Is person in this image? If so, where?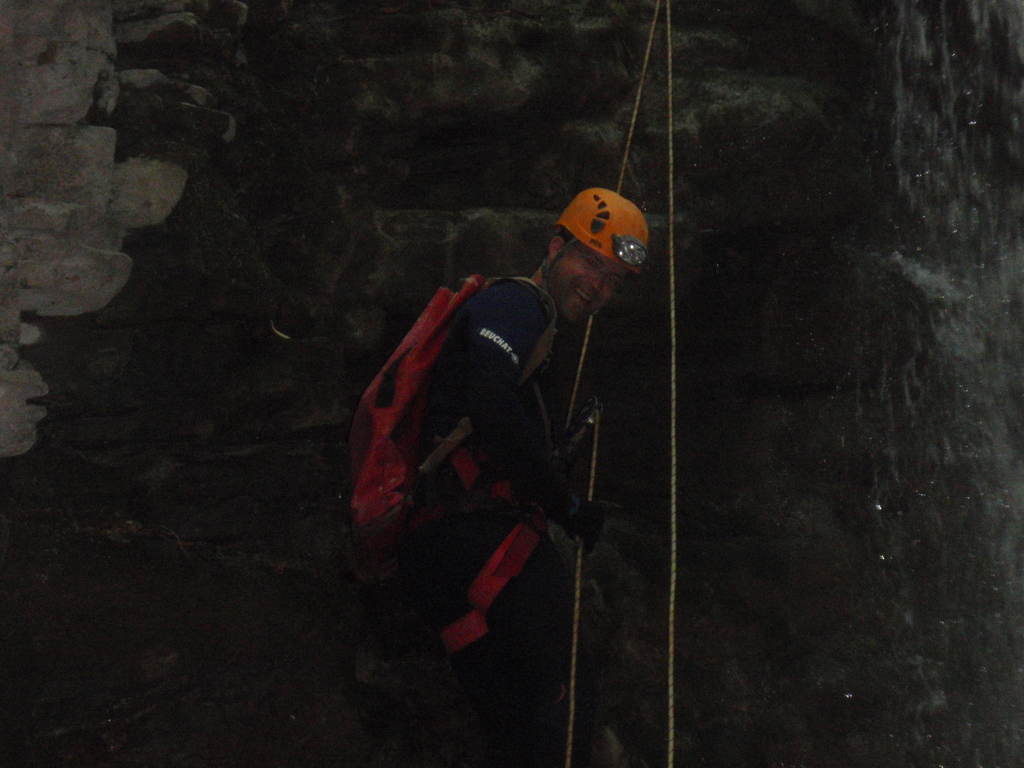
Yes, at 380, 159, 634, 696.
